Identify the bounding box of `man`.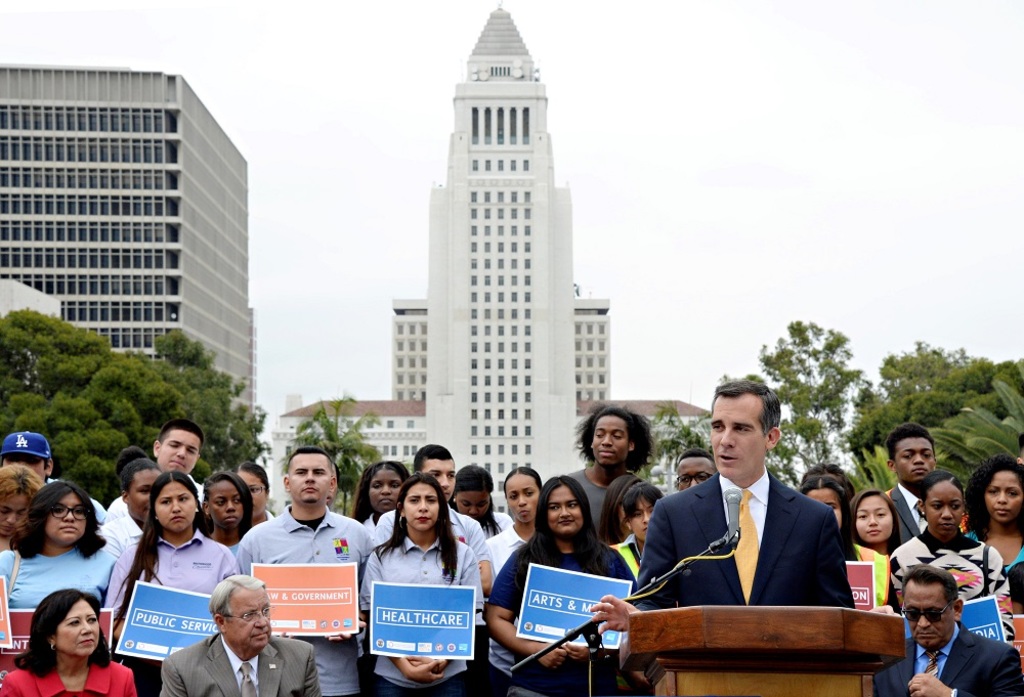
(160,571,323,696).
